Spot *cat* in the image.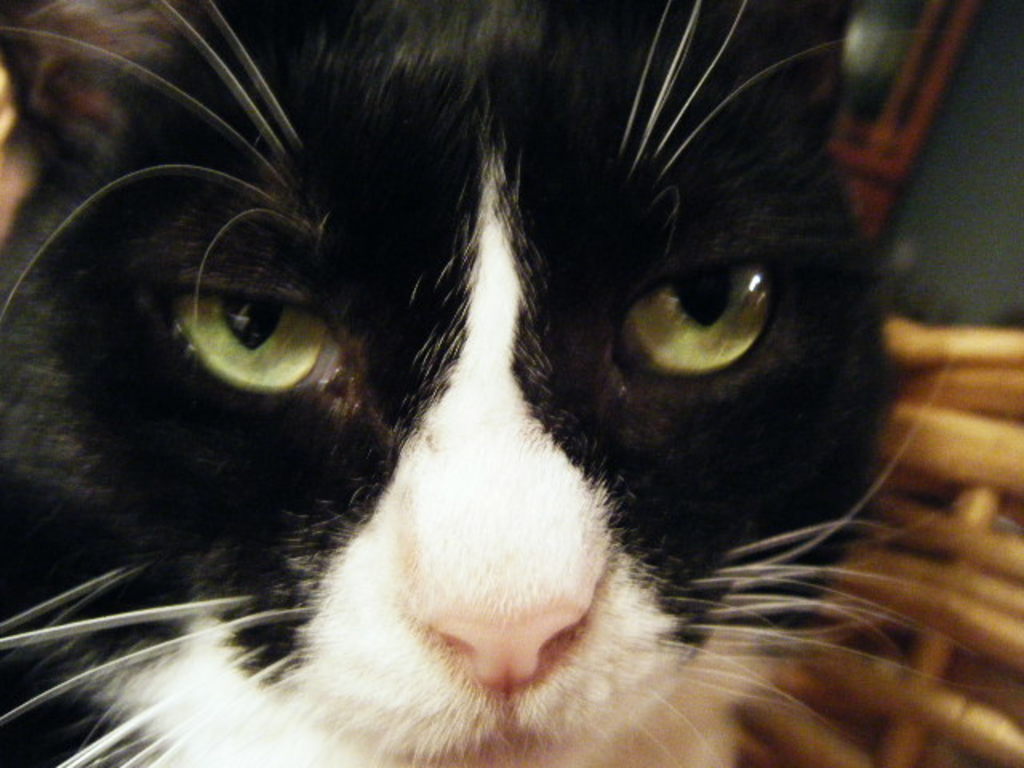
*cat* found at l=0, t=0, r=1000, b=766.
